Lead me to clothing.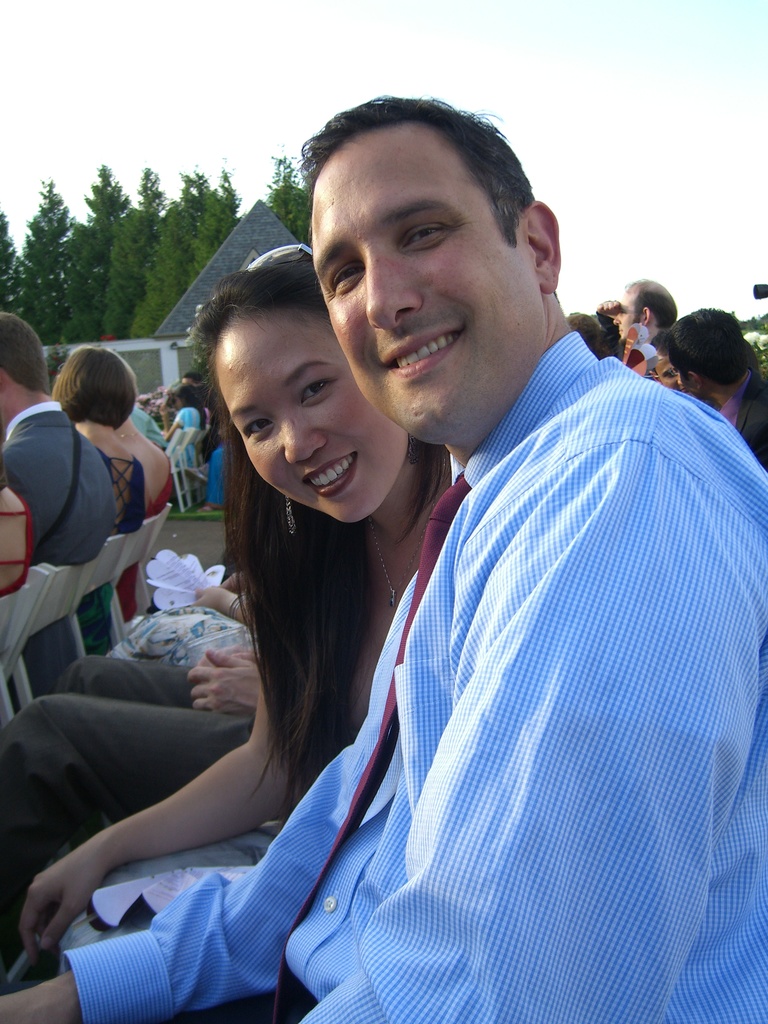
Lead to {"left": 315, "top": 318, "right": 726, "bottom": 999}.
